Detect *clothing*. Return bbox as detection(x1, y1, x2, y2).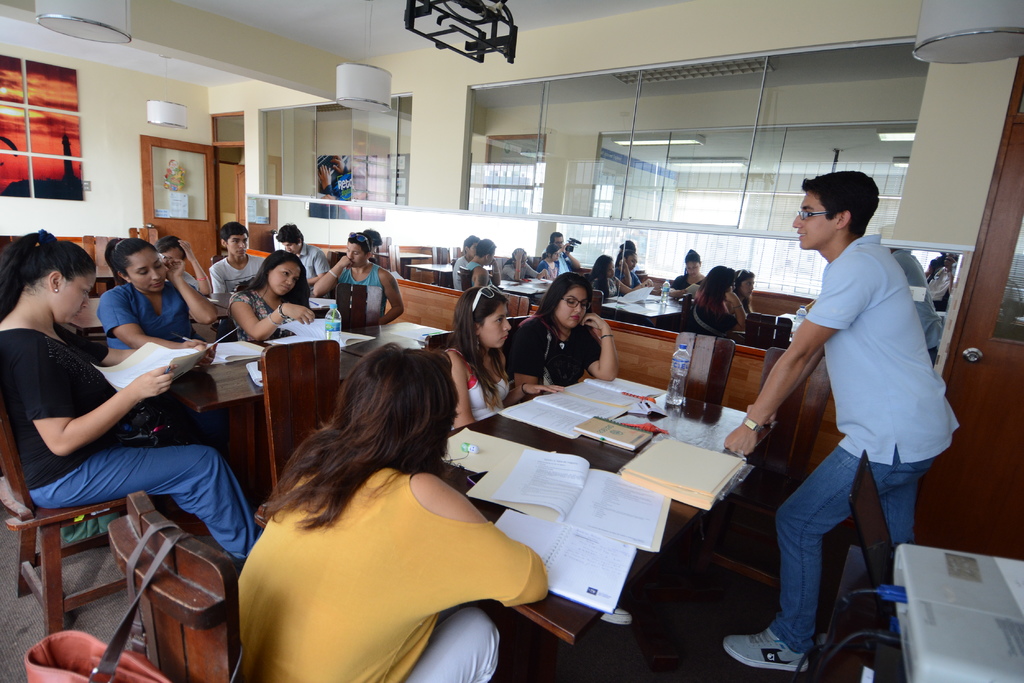
detection(204, 257, 275, 298).
